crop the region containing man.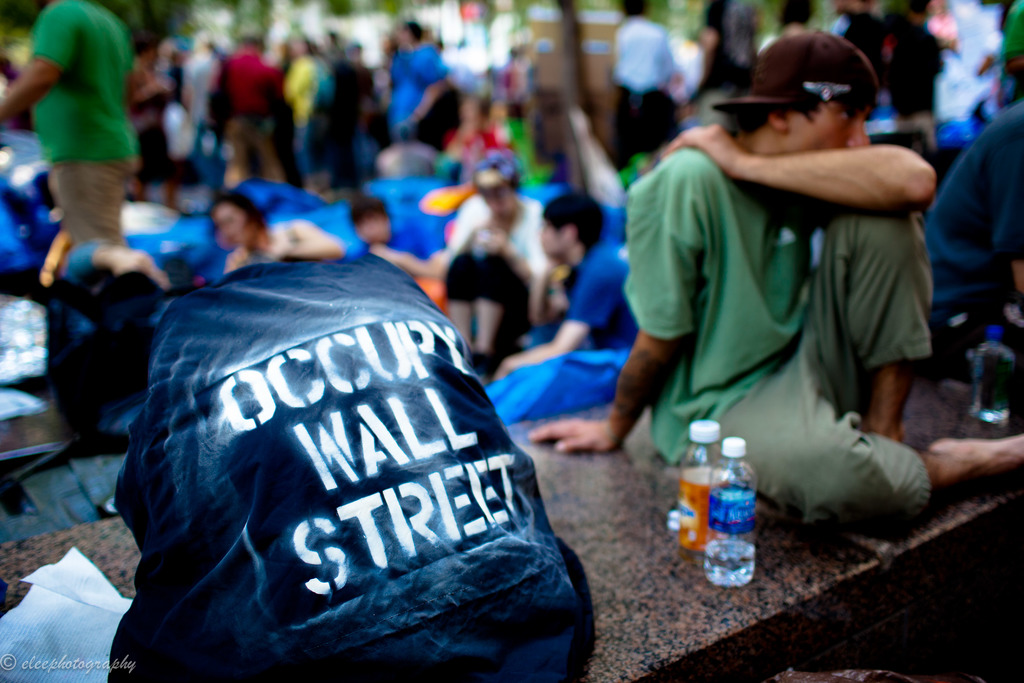
Crop region: 0:4:144:248.
